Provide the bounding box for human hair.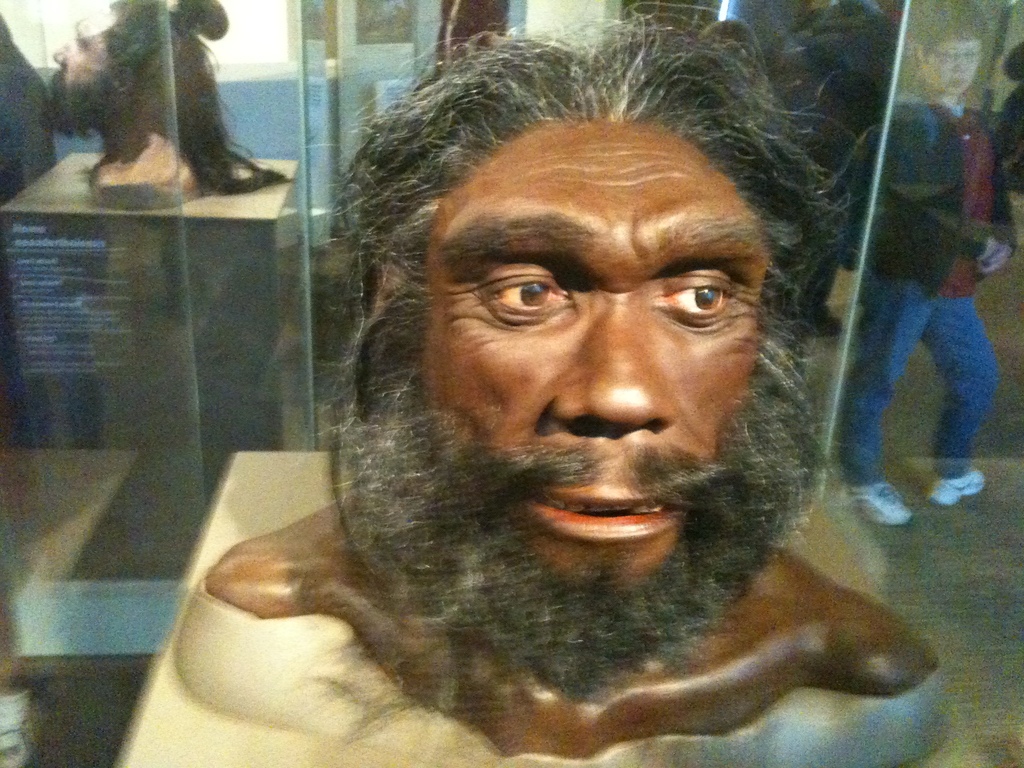
detection(908, 0, 991, 72).
